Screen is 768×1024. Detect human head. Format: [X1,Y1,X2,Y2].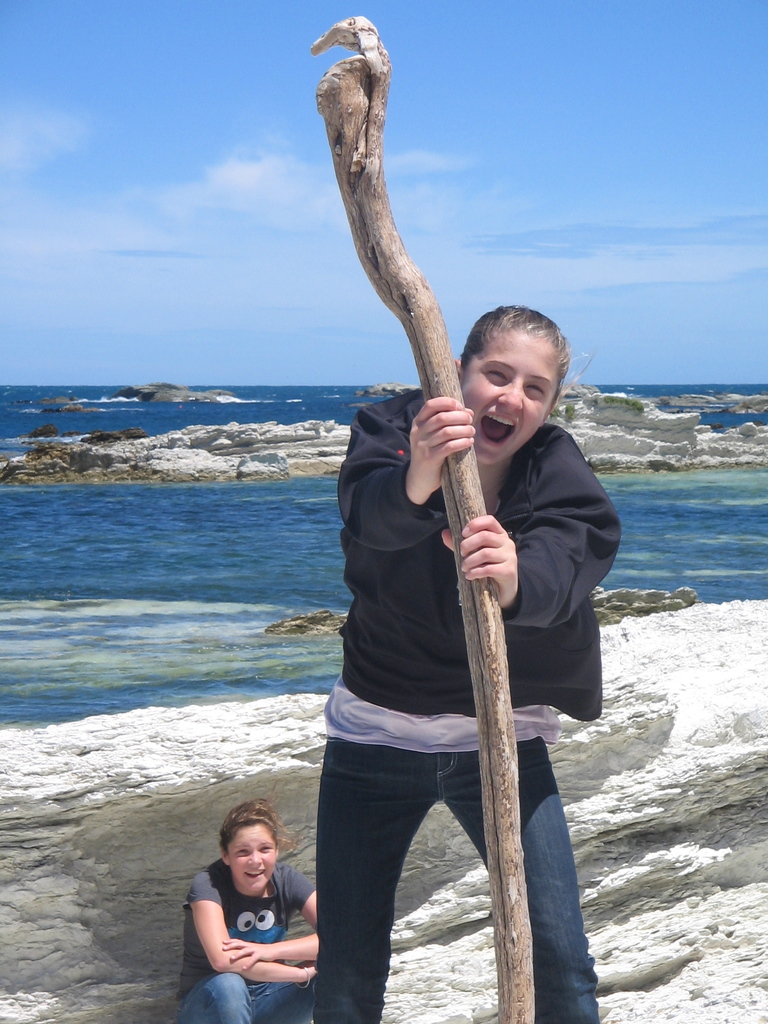
[217,801,282,897].
